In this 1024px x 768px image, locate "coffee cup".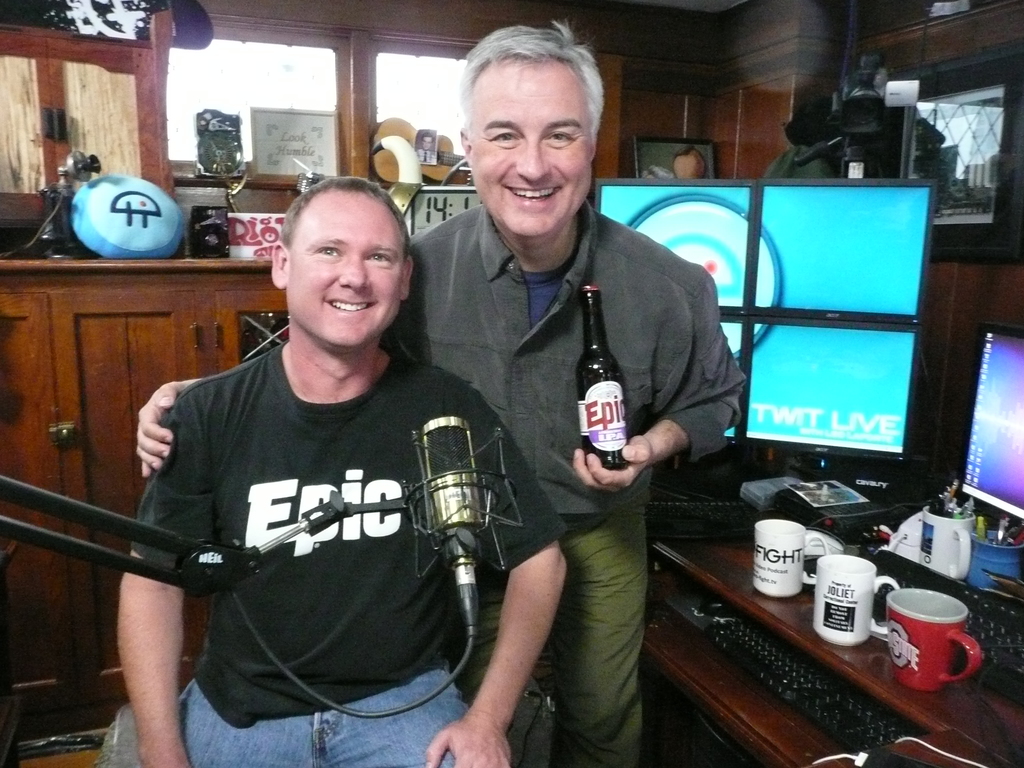
Bounding box: <box>751,518,829,597</box>.
